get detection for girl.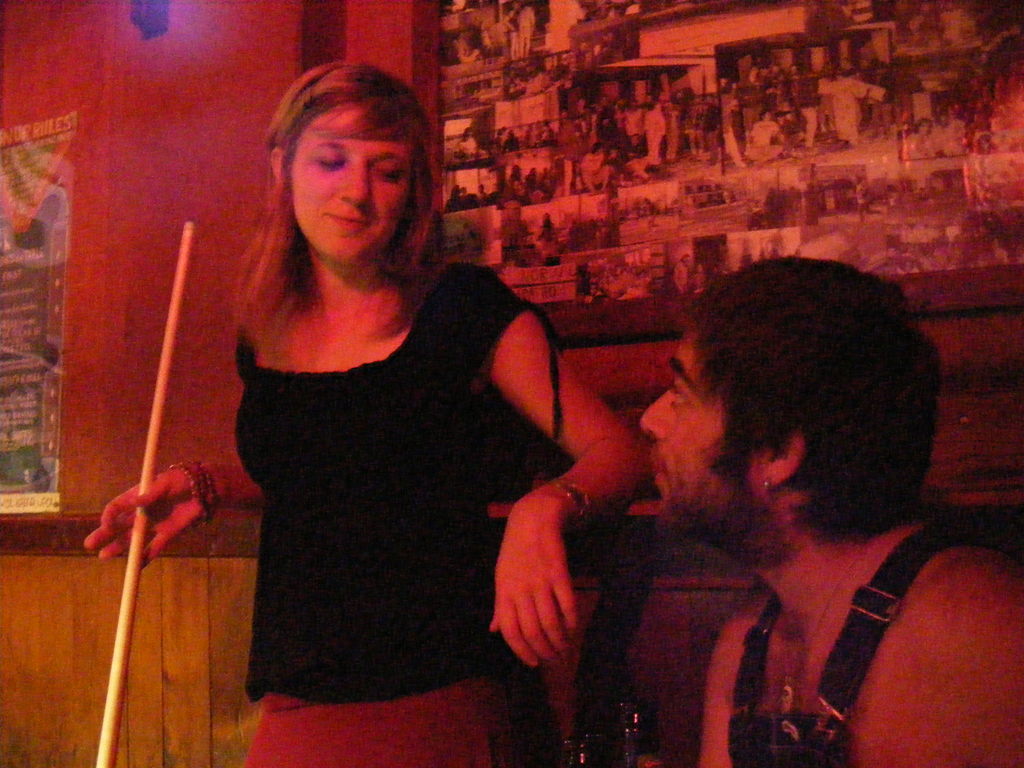
Detection: (78, 47, 646, 767).
